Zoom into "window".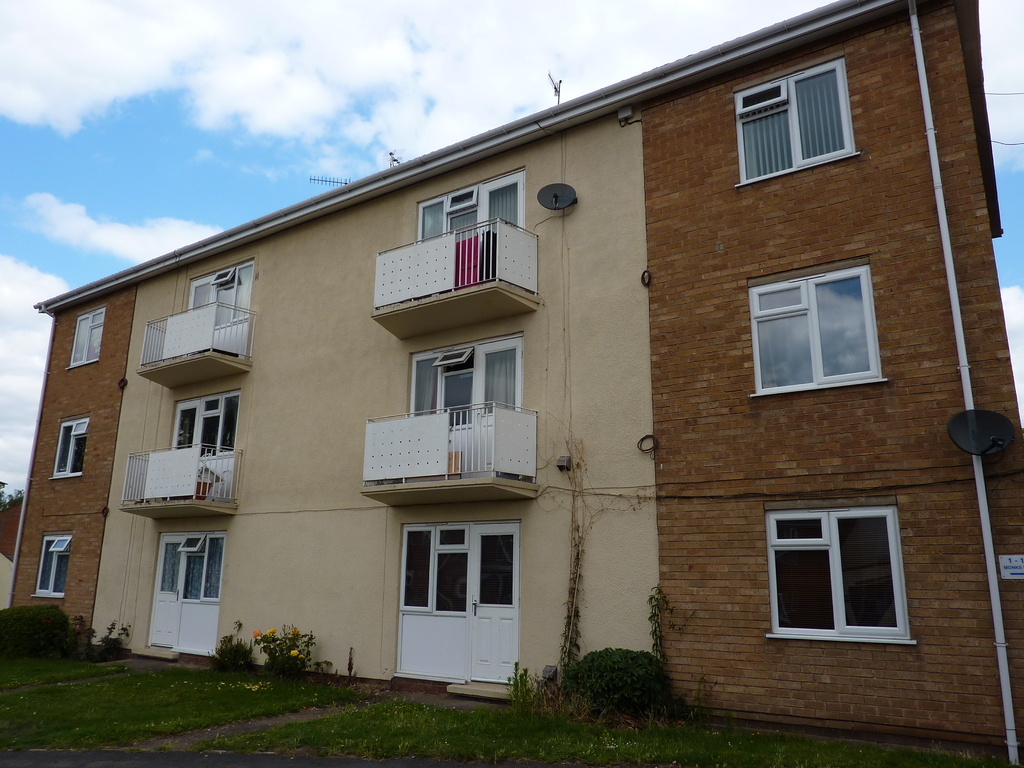
Zoom target: box(420, 168, 523, 244).
